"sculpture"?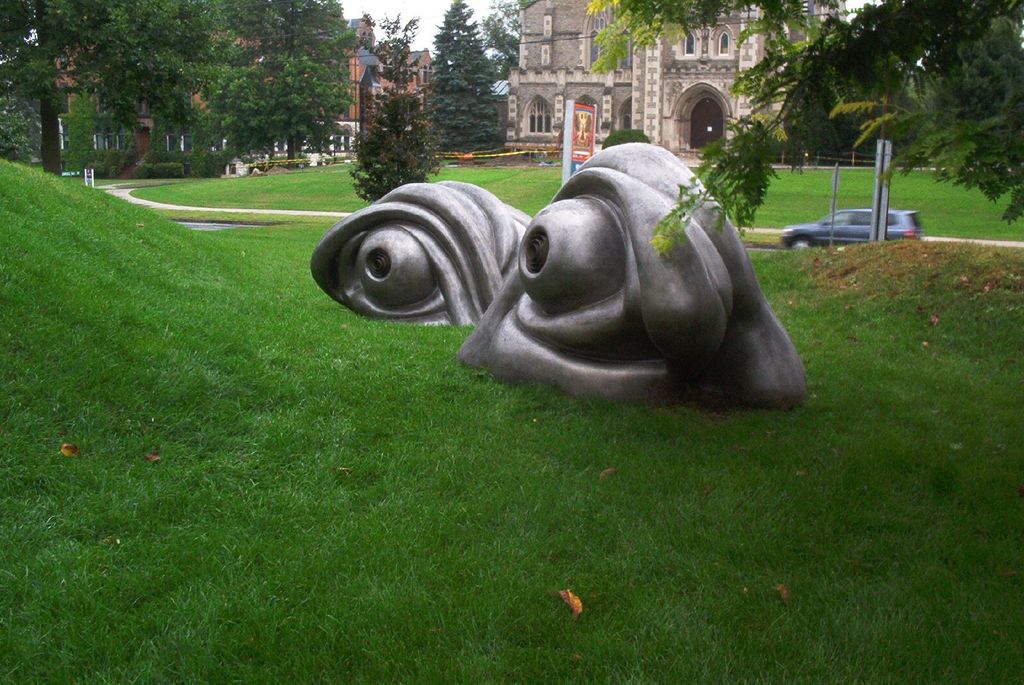
l=479, t=138, r=811, b=426
